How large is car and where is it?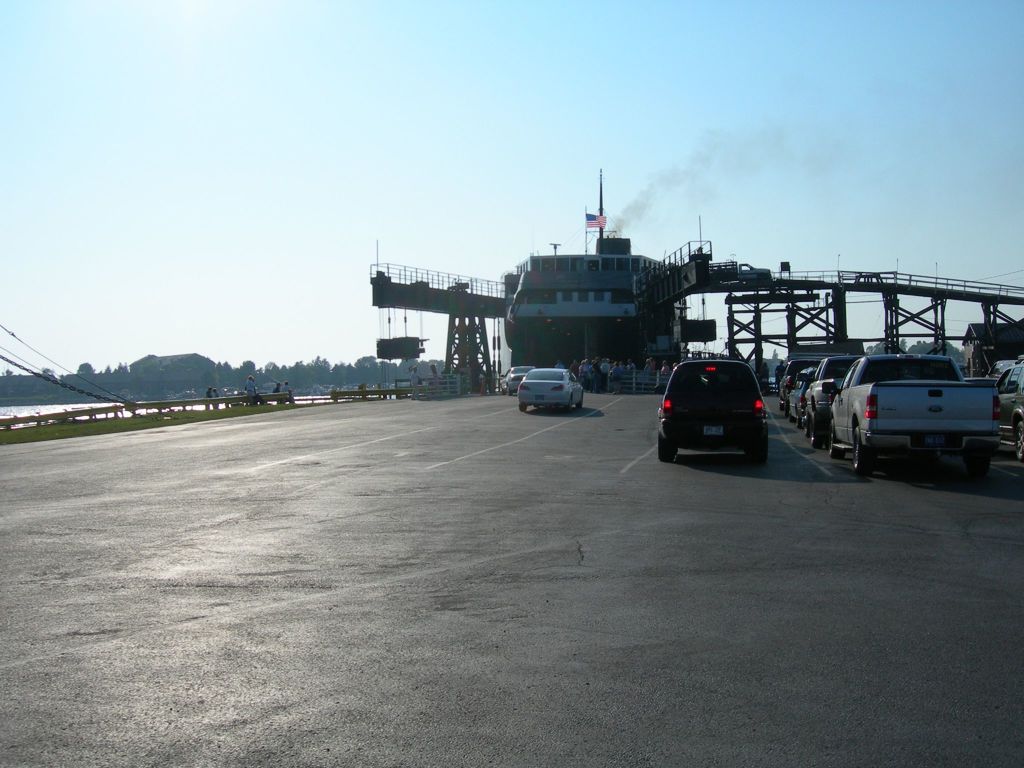
Bounding box: select_region(500, 365, 536, 397).
